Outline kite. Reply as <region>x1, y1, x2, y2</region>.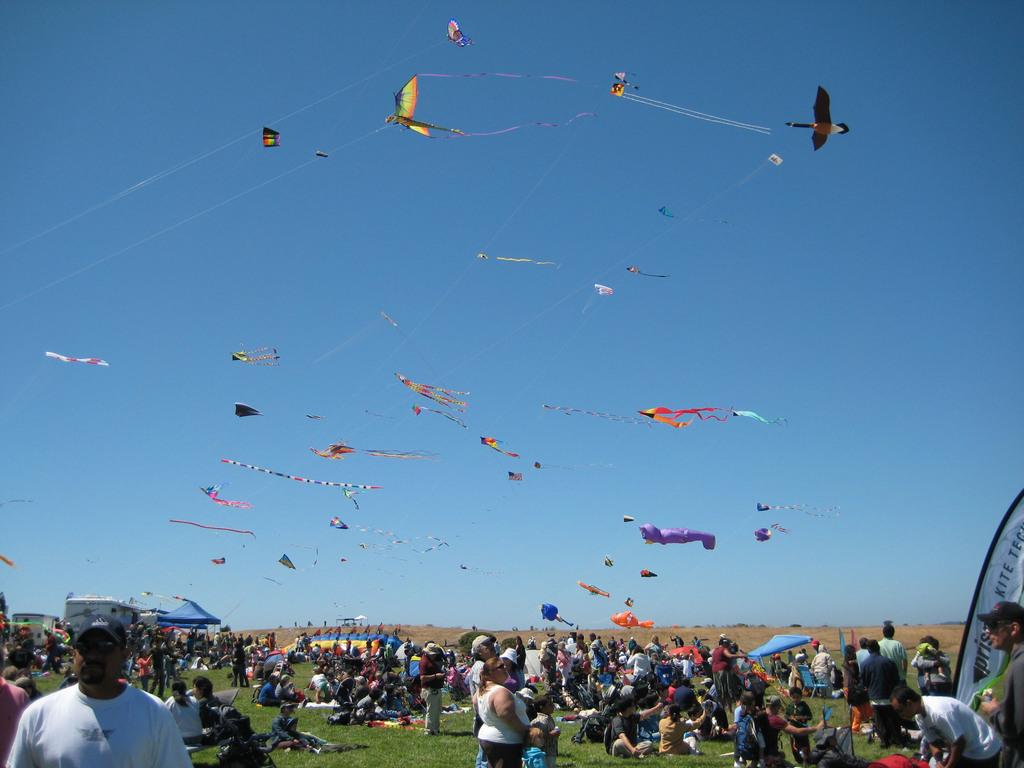
<region>608, 67, 644, 98</region>.
